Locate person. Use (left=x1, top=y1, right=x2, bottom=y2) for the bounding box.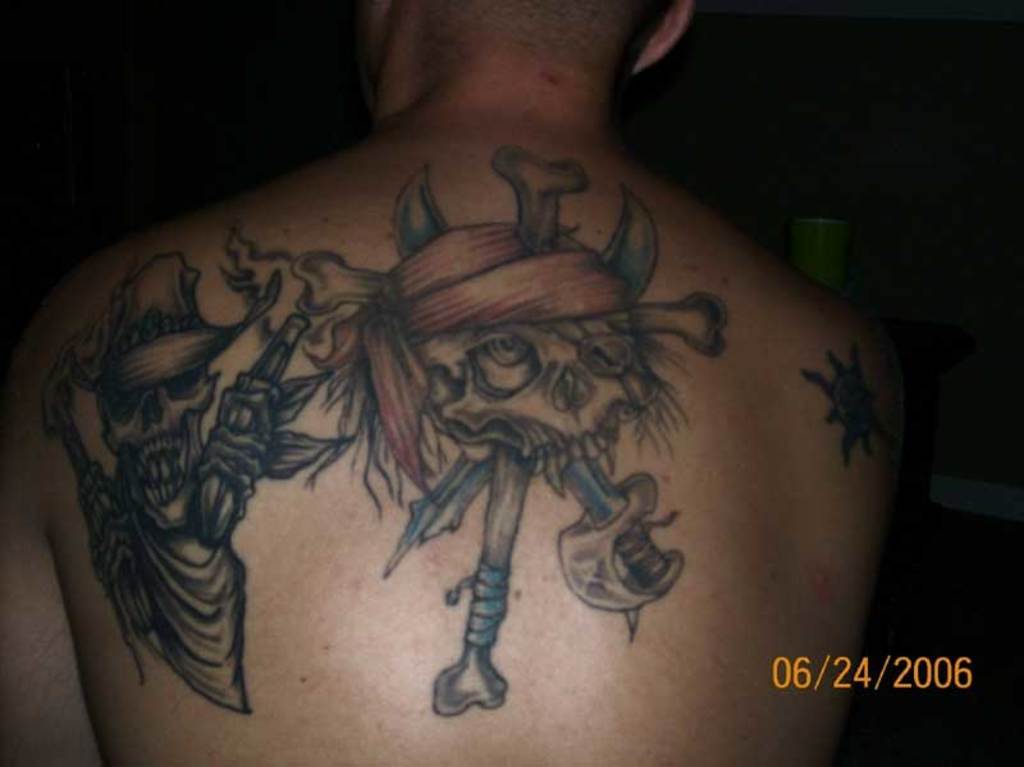
(left=0, top=0, right=908, bottom=764).
